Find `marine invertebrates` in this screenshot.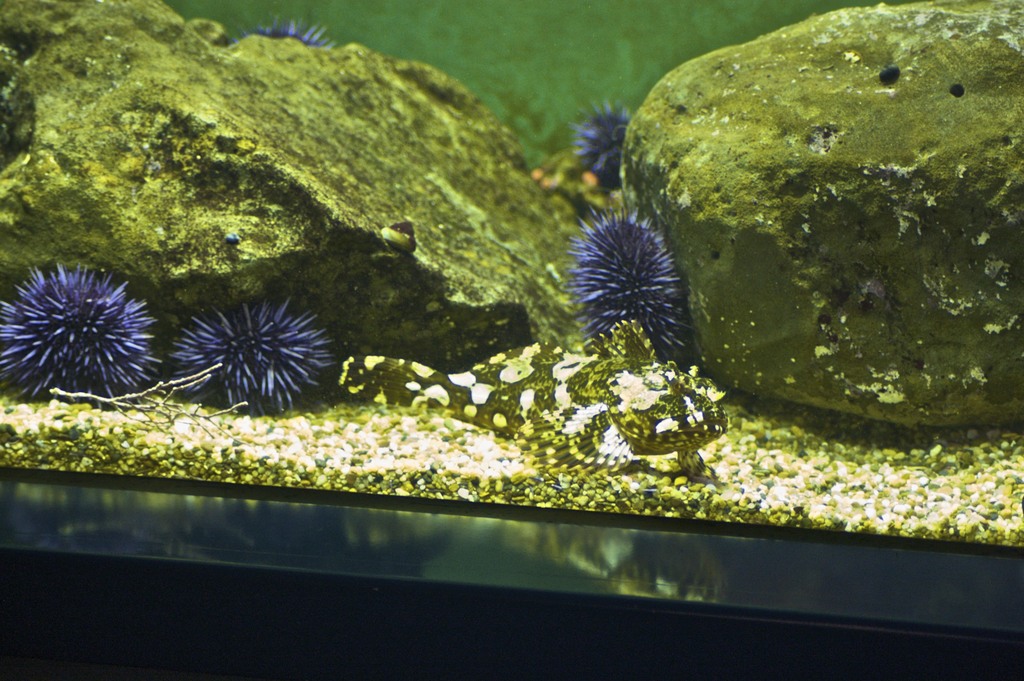
The bounding box for `marine invertebrates` is crop(582, 206, 703, 366).
